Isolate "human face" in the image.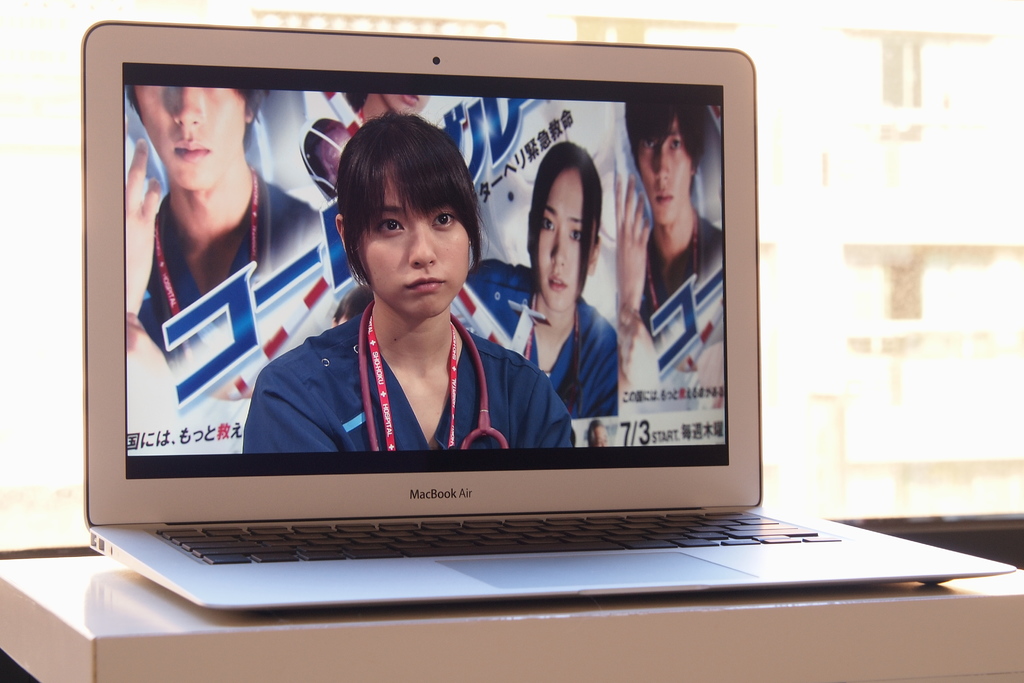
Isolated region: 381, 93, 430, 119.
